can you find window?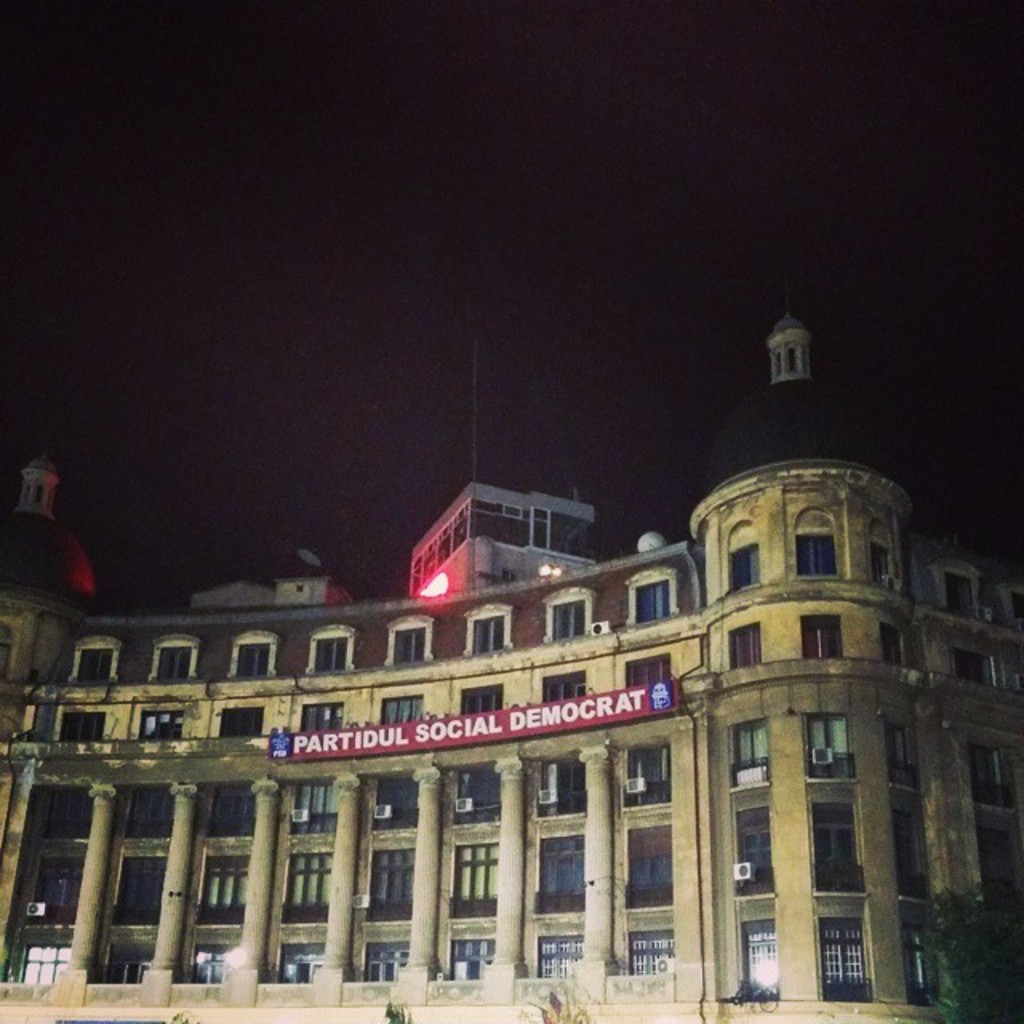
Yes, bounding box: [738, 808, 773, 898].
